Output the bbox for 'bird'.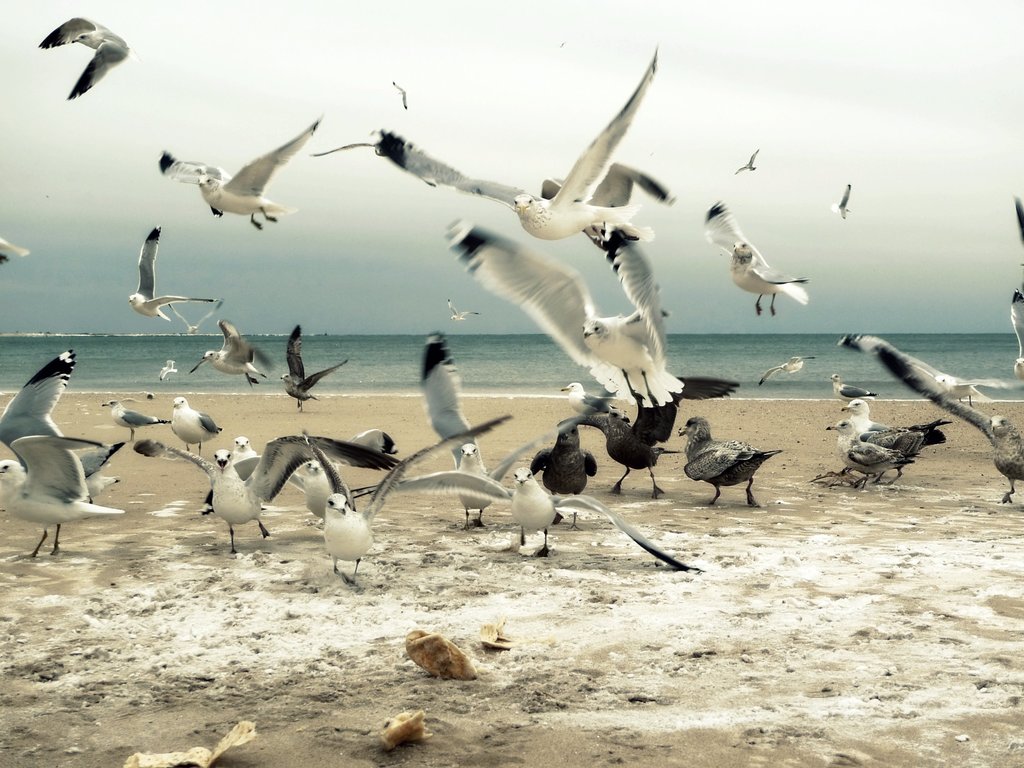
733:145:756:177.
